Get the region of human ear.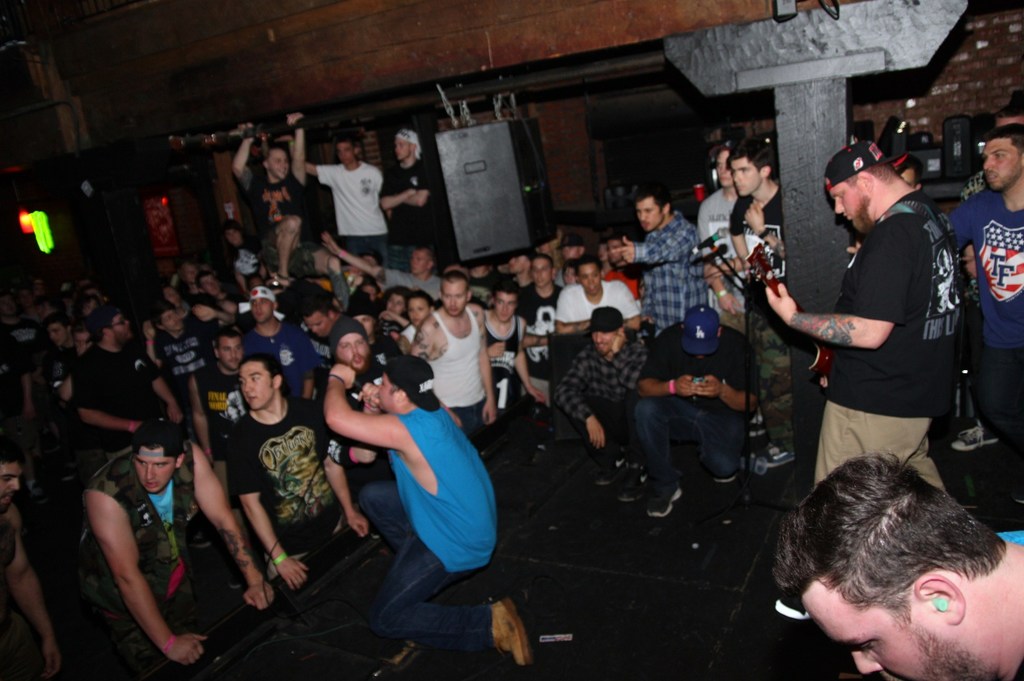
BBox(856, 167, 875, 198).
